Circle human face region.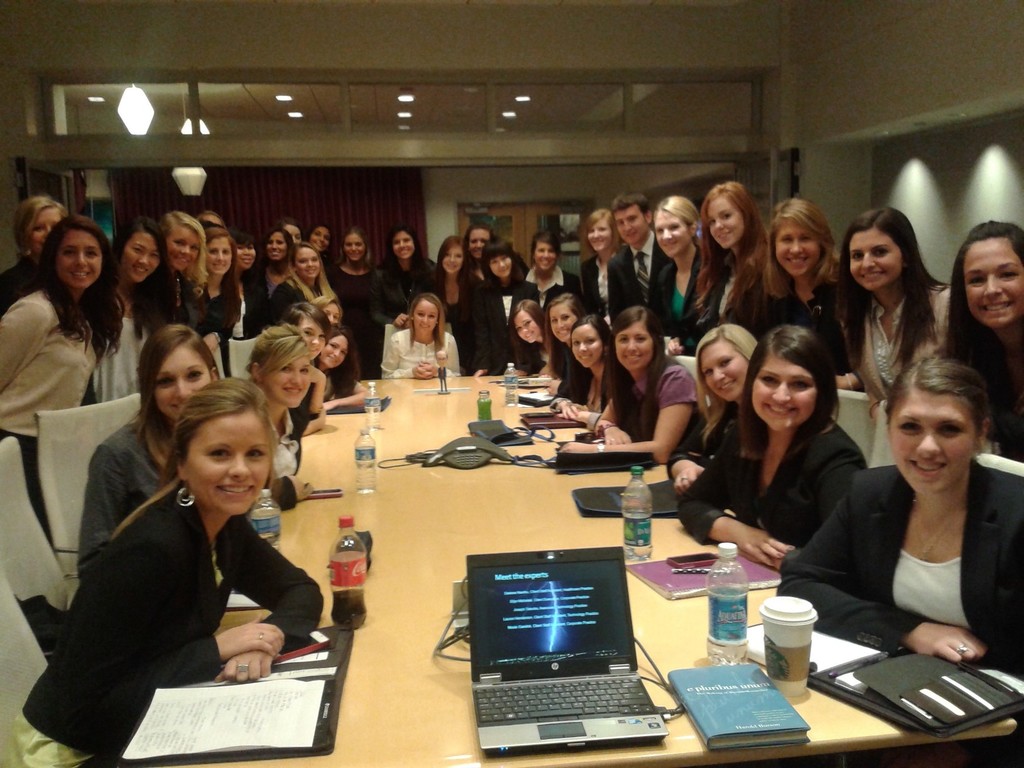
Region: 186 413 273 516.
